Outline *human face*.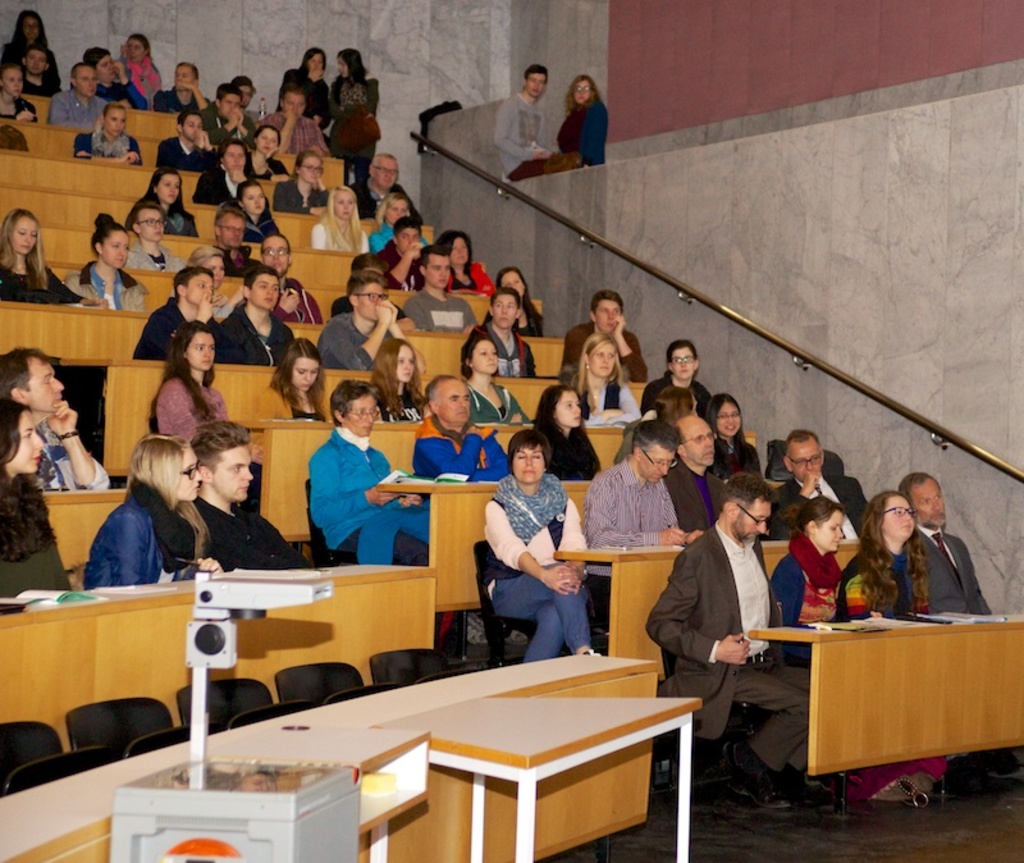
Outline: BBox(451, 236, 468, 260).
